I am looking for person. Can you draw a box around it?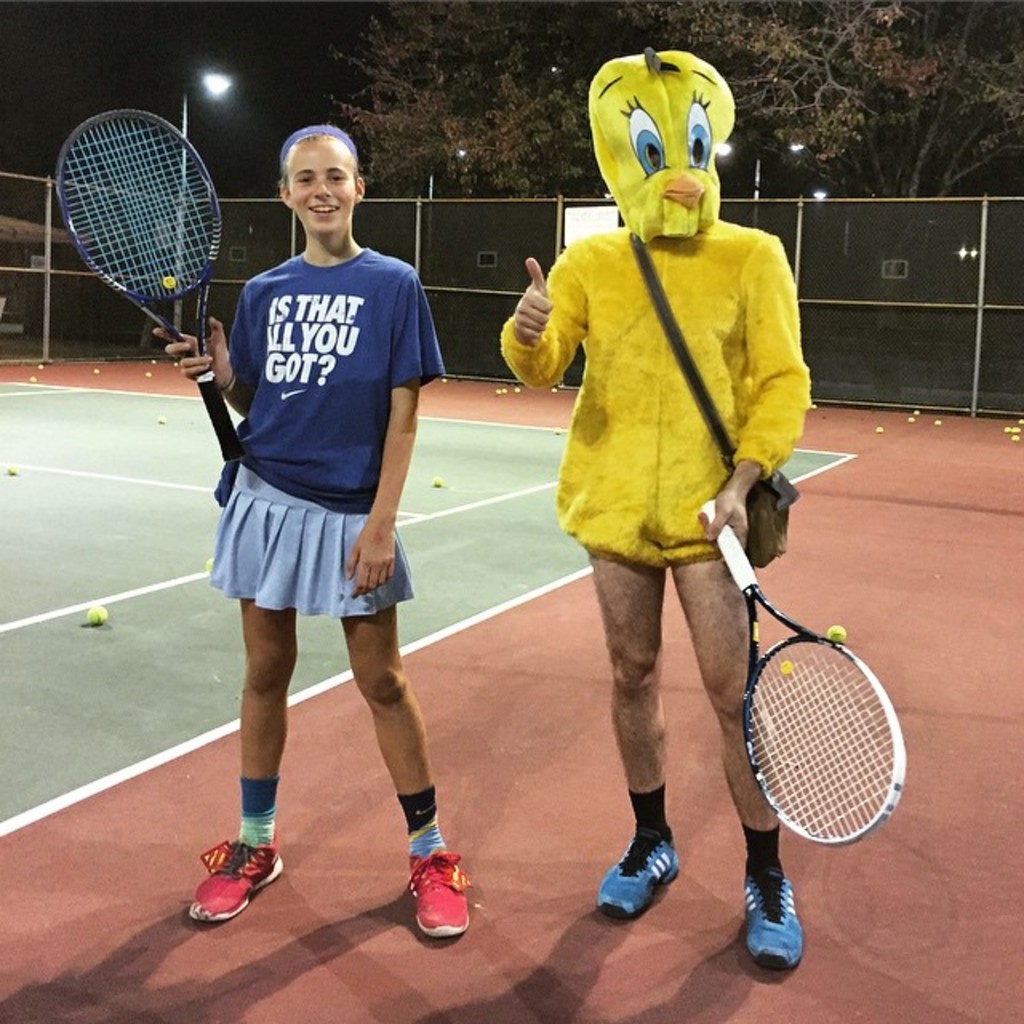
Sure, the bounding box is (154,126,470,939).
